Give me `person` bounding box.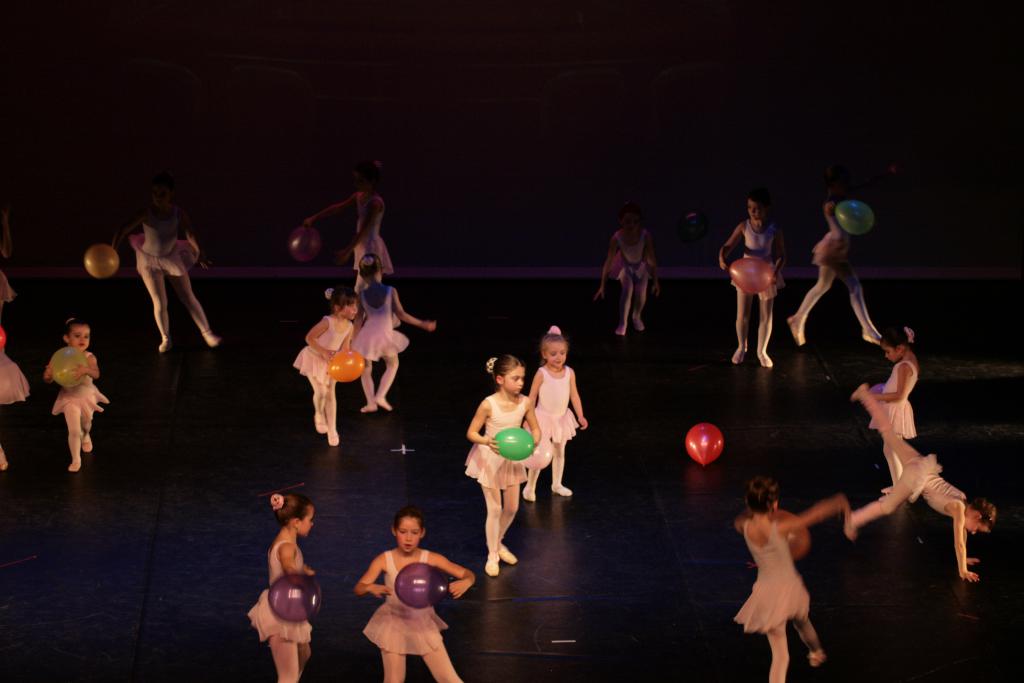
865,325,919,506.
